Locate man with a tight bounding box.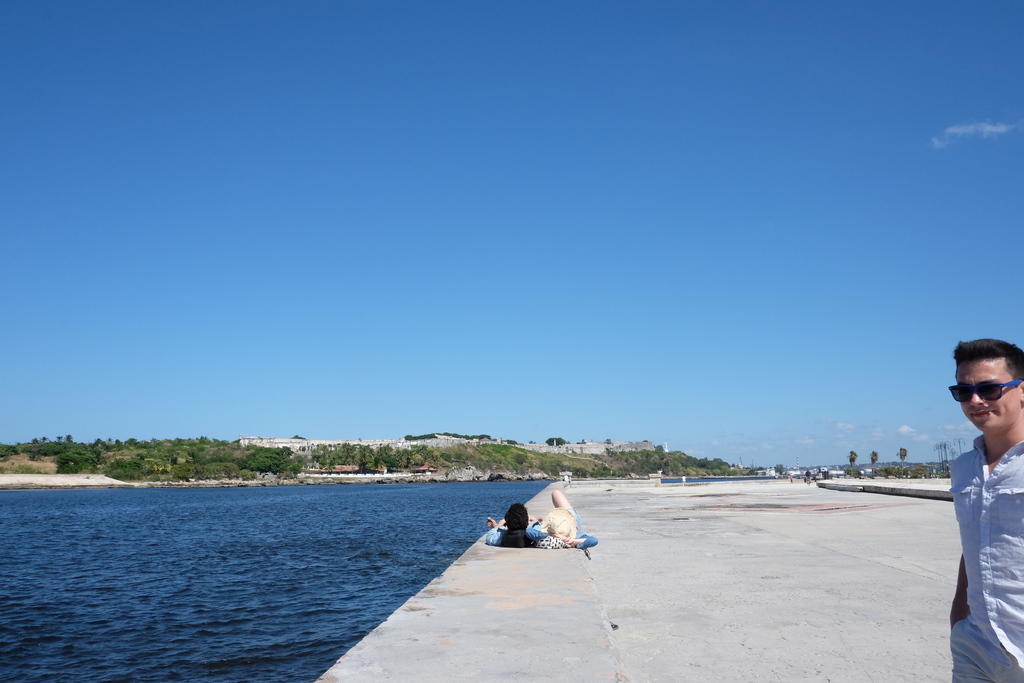
box(941, 343, 1023, 656).
